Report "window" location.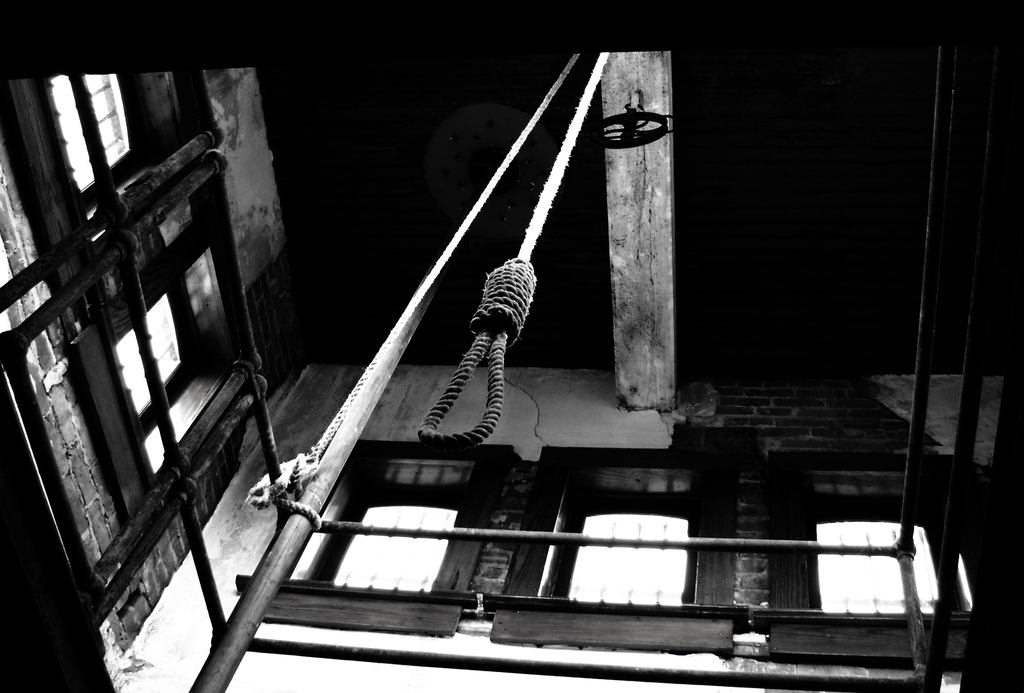
Report: pyautogui.locateOnScreen(13, 72, 220, 257).
